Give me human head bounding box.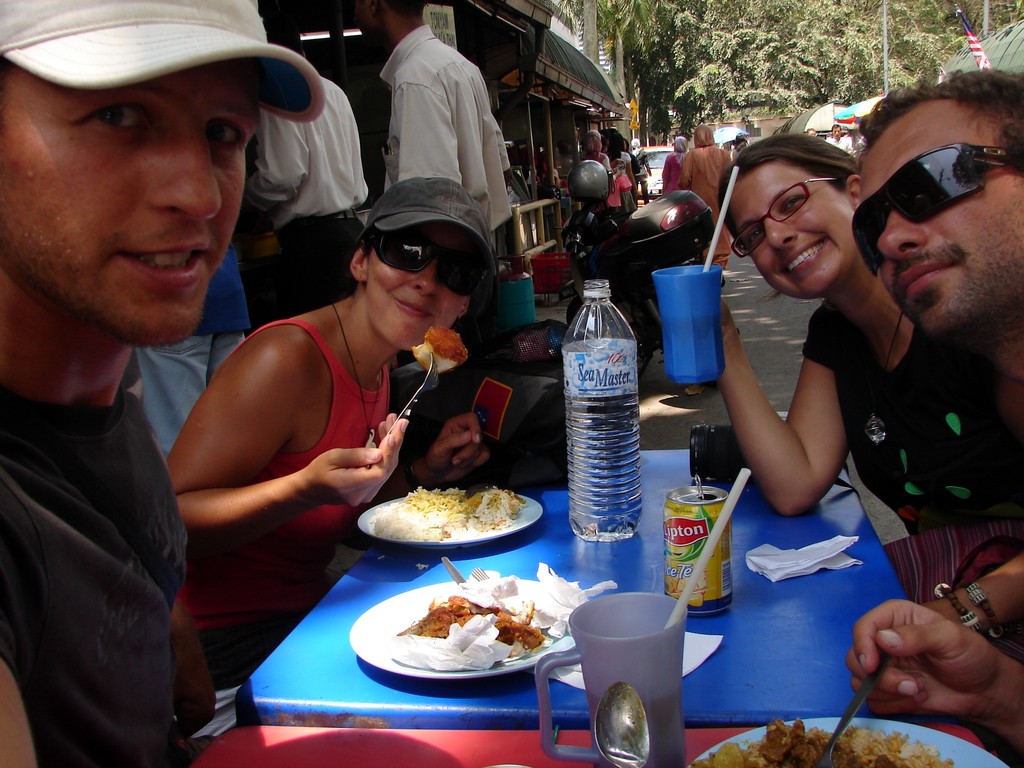
[x1=355, y1=1, x2=427, y2=52].
